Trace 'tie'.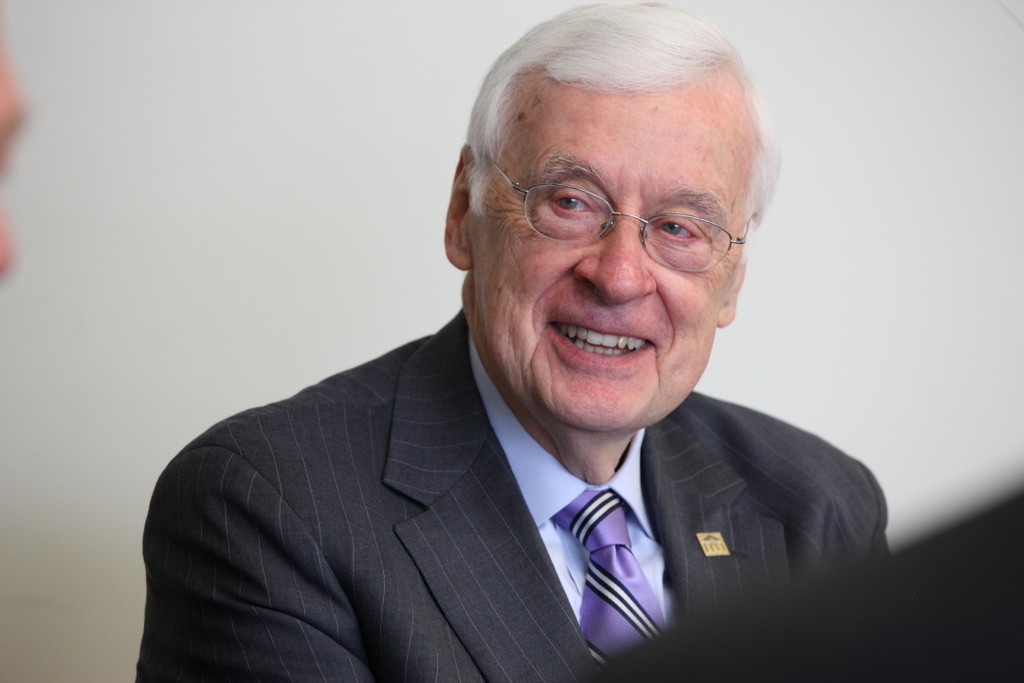
Traced to bbox(551, 488, 670, 674).
